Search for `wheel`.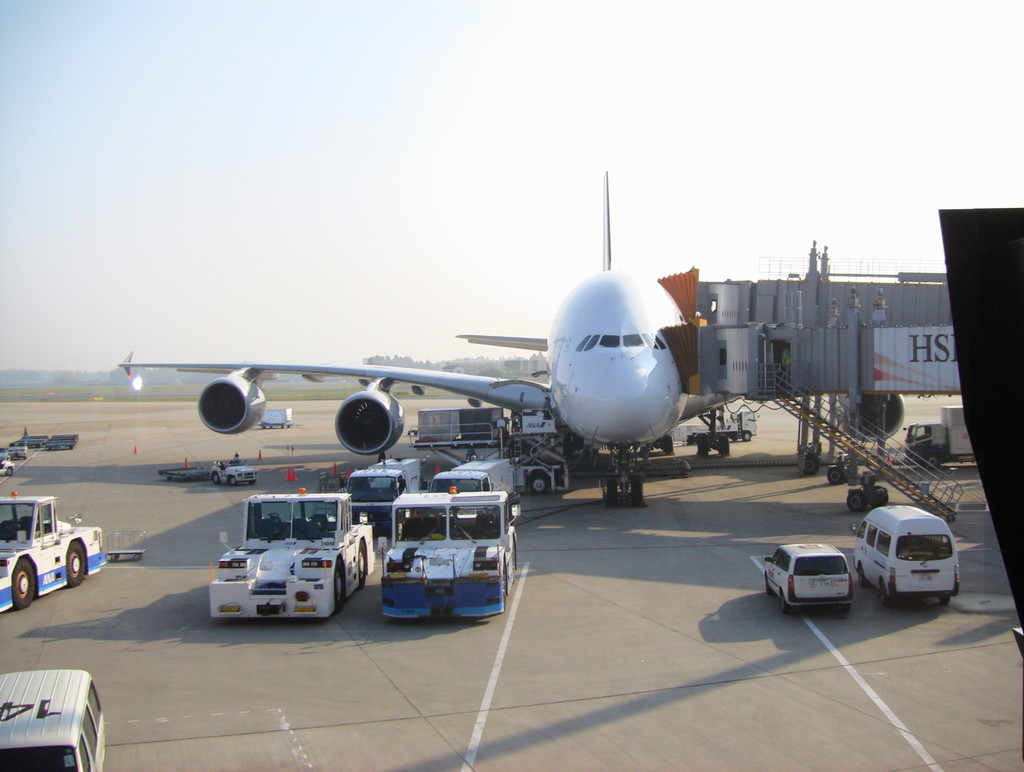
Found at x1=845 y1=488 x2=865 y2=512.
